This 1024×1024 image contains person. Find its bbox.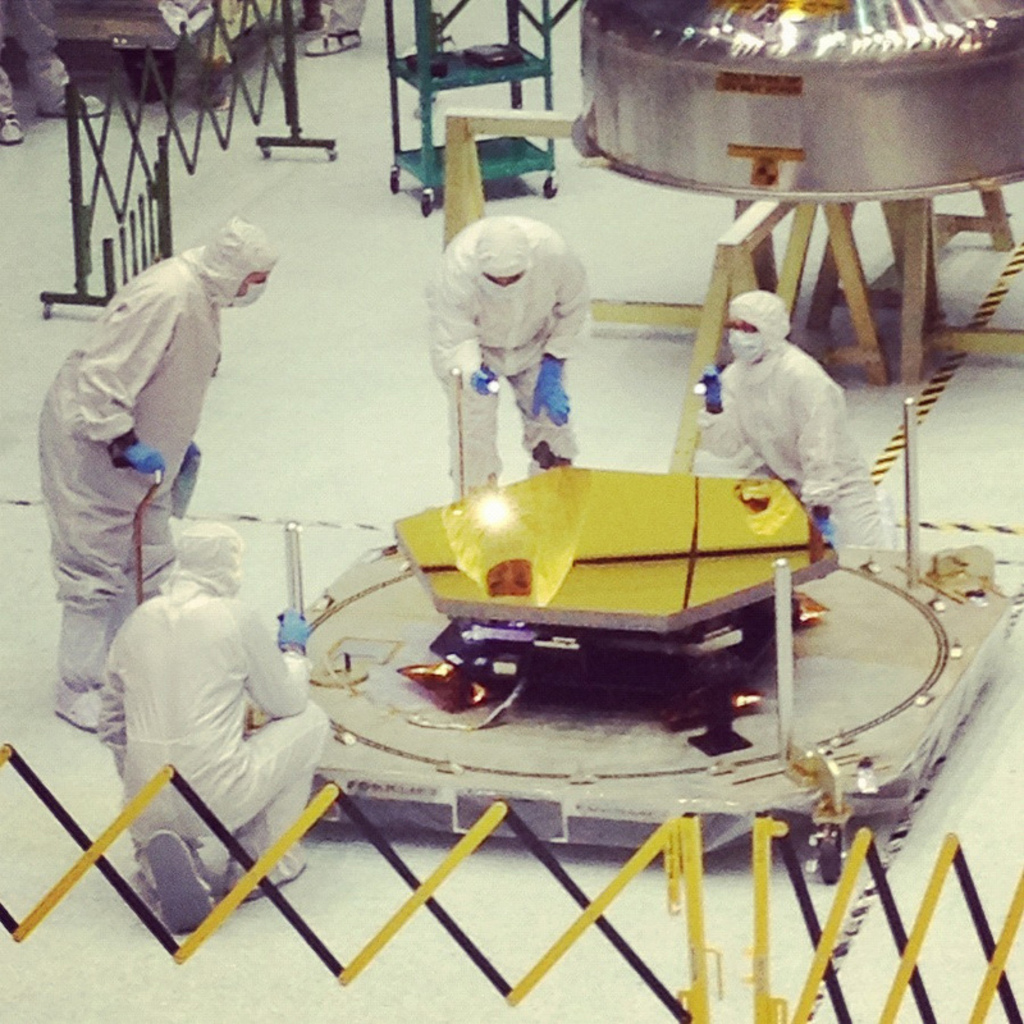
[426,212,577,522].
